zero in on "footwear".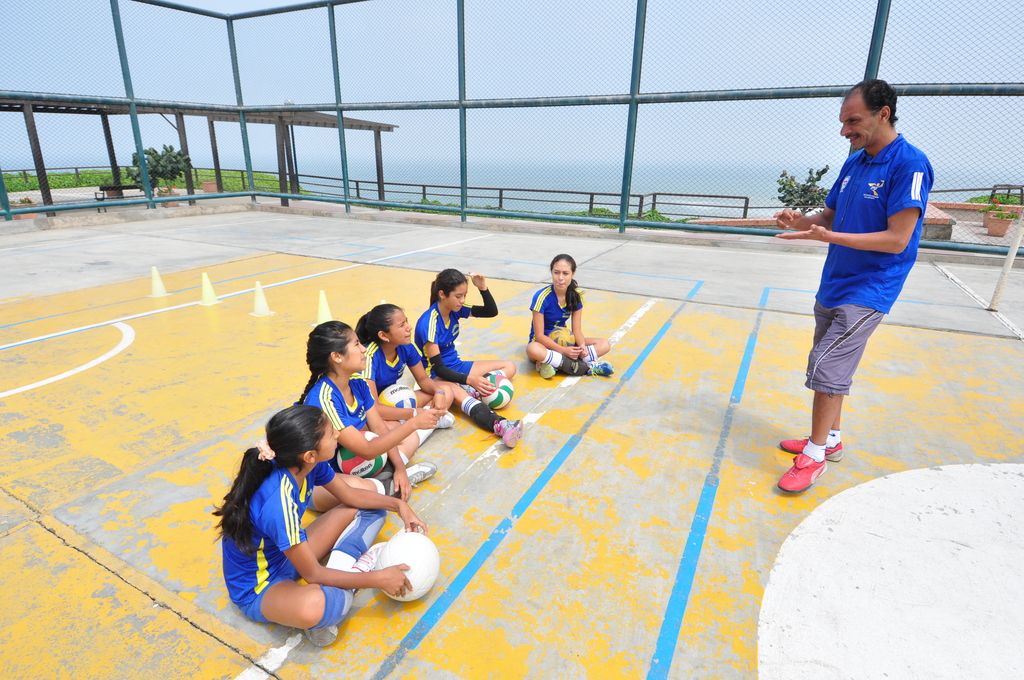
Zeroed in: 388/469/438/494.
